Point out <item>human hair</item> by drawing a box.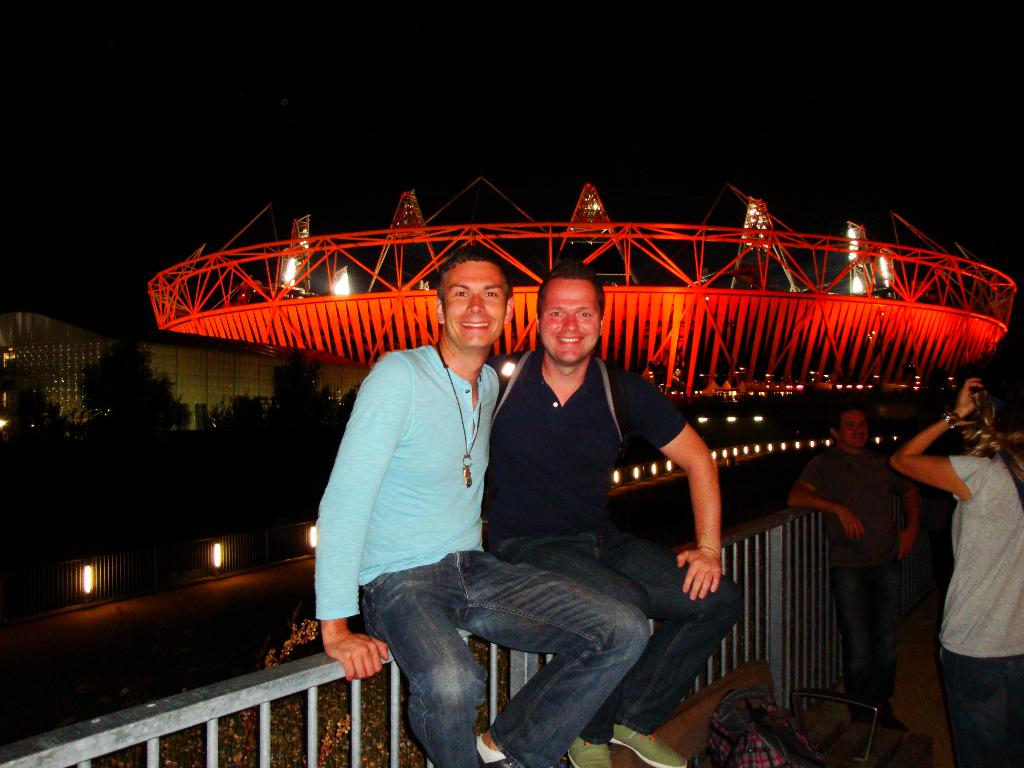
<region>526, 279, 605, 380</region>.
